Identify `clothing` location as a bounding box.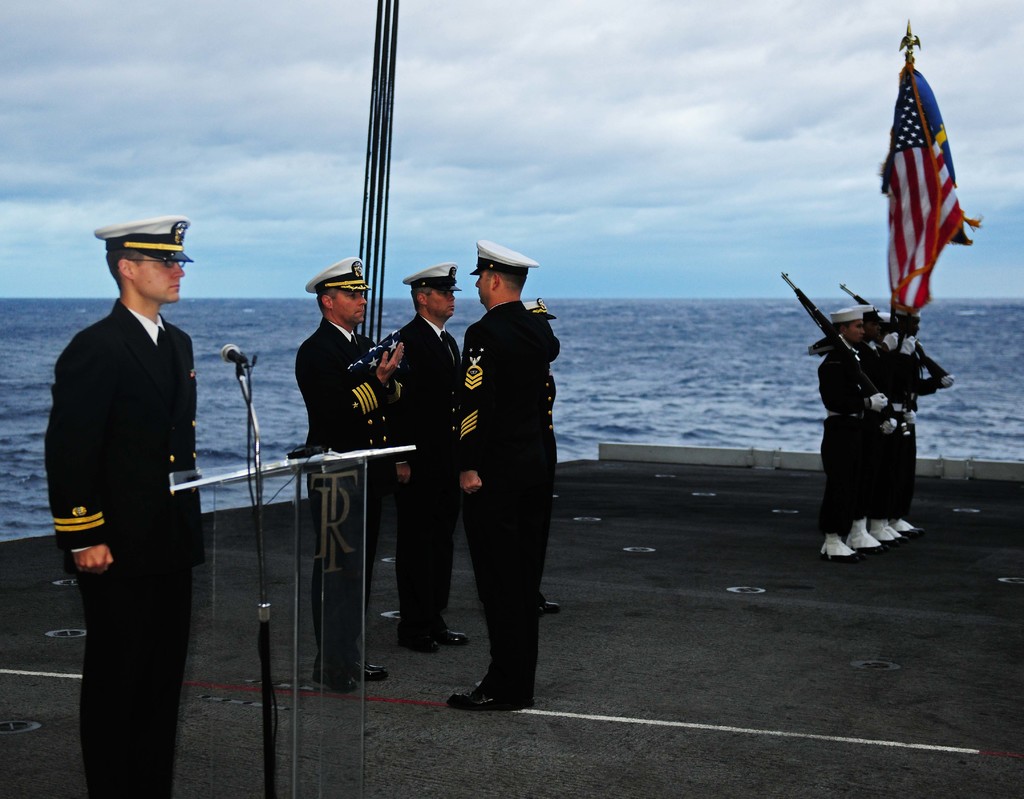
Rect(282, 317, 395, 684).
